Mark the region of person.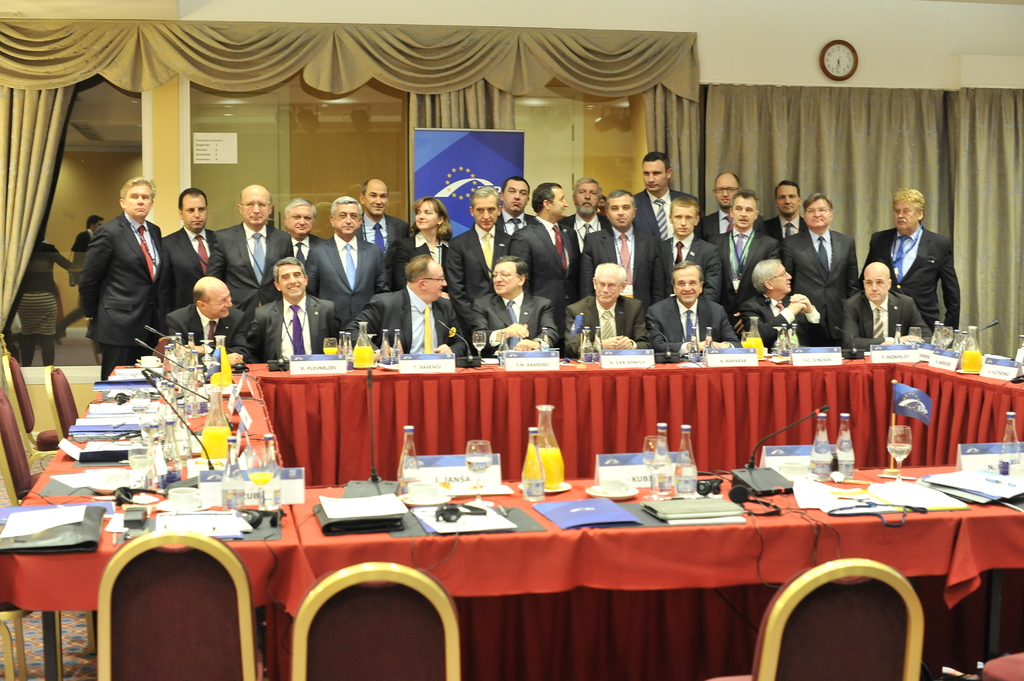
Region: <bbox>700, 175, 744, 237</bbox>.
